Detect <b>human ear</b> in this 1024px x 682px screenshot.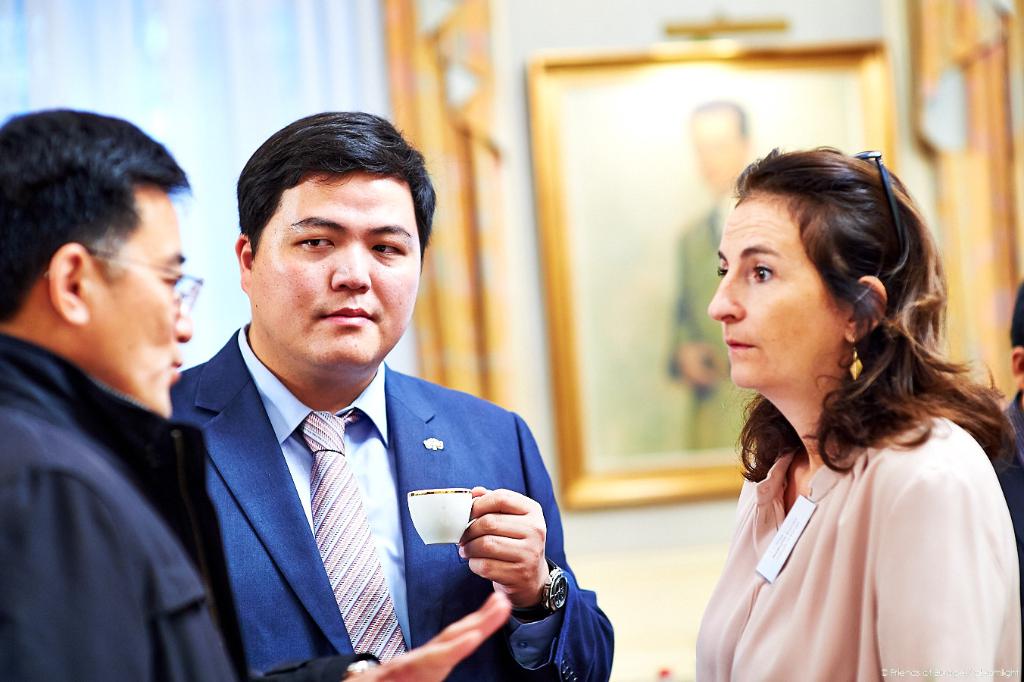
Detection: [48, 246, 90, 324].
